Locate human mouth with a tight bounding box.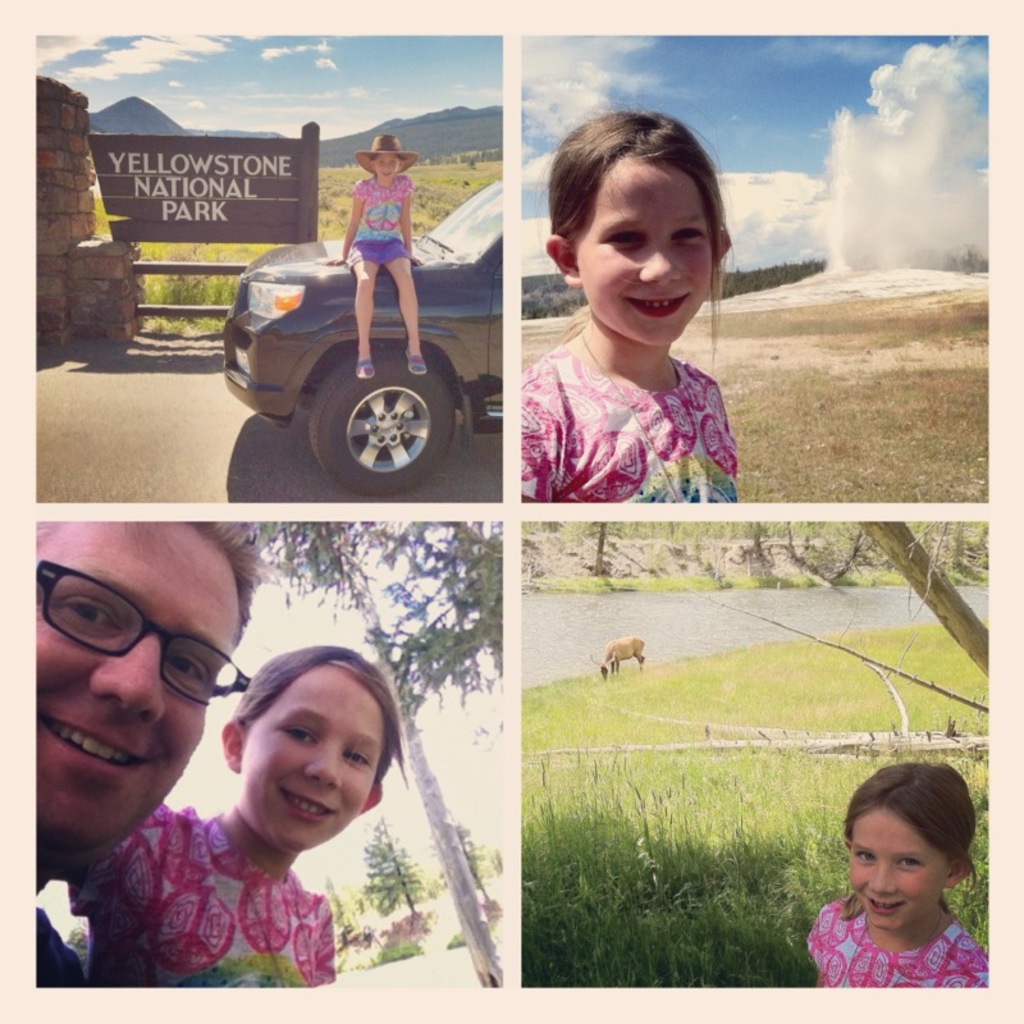
(621, 289, 692, 319).
